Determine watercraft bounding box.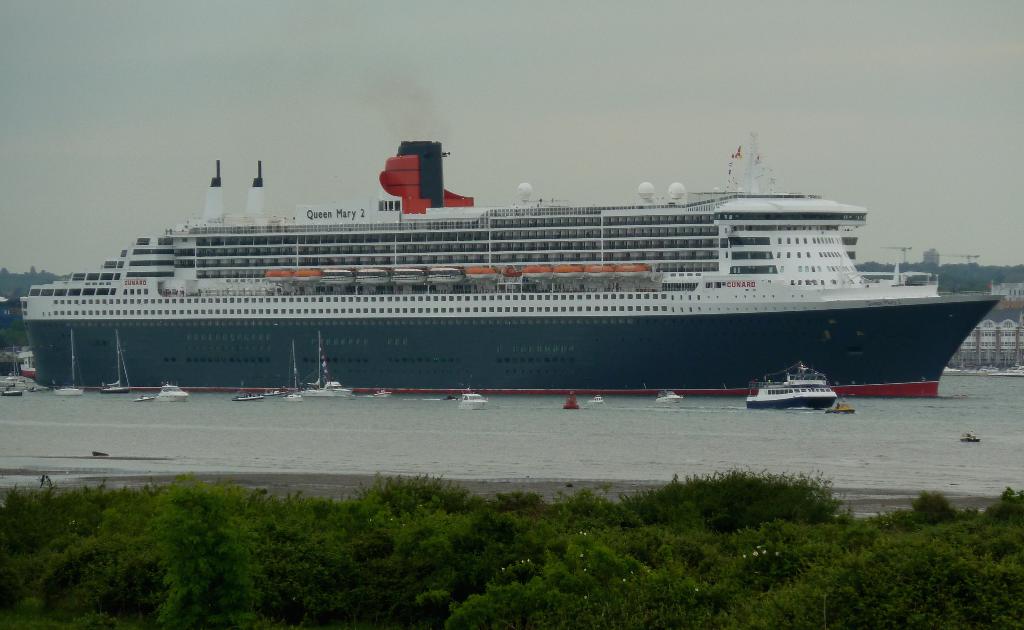
Determined: left=750, top=359, right=836, bottom=411.
